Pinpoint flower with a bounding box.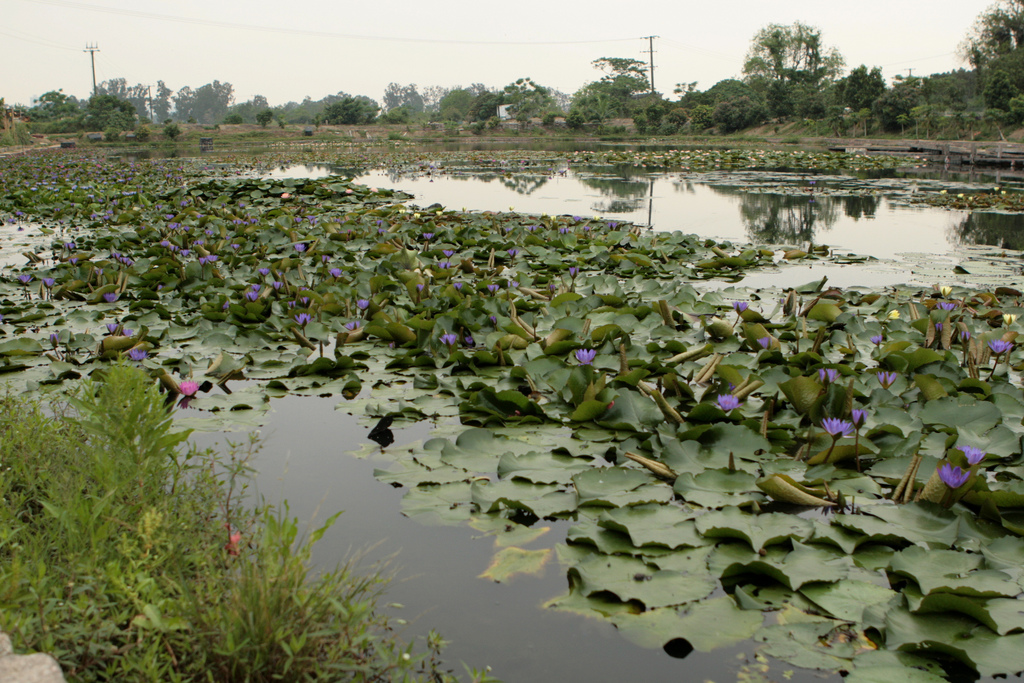
<bbox>299, 298, 309, 305</bbox>.
